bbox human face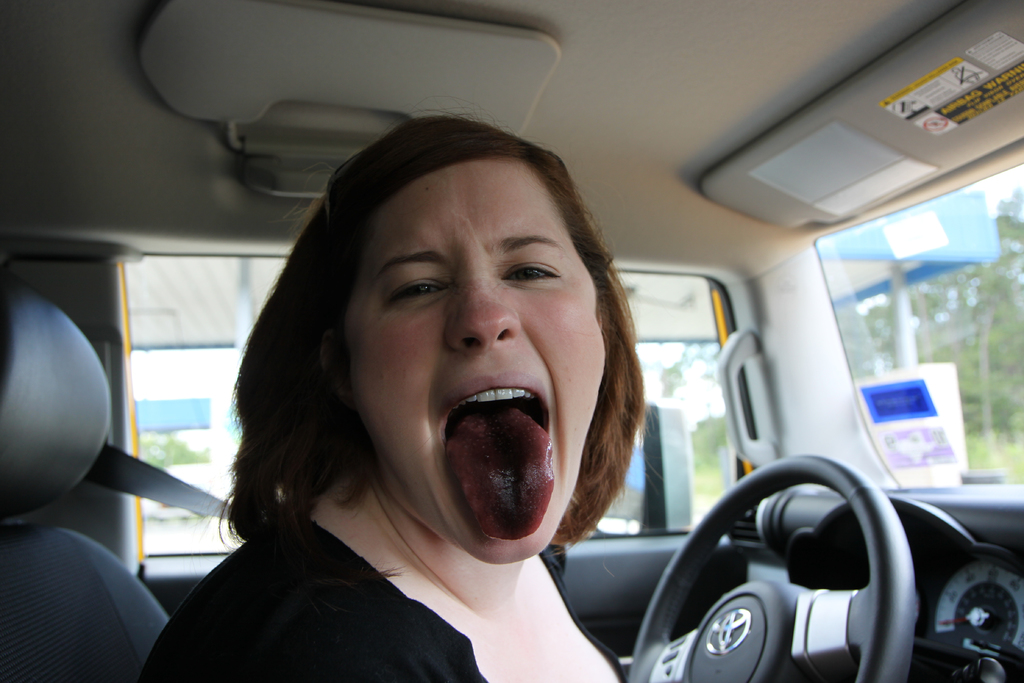
l=348, t=152, r=616, b=566
